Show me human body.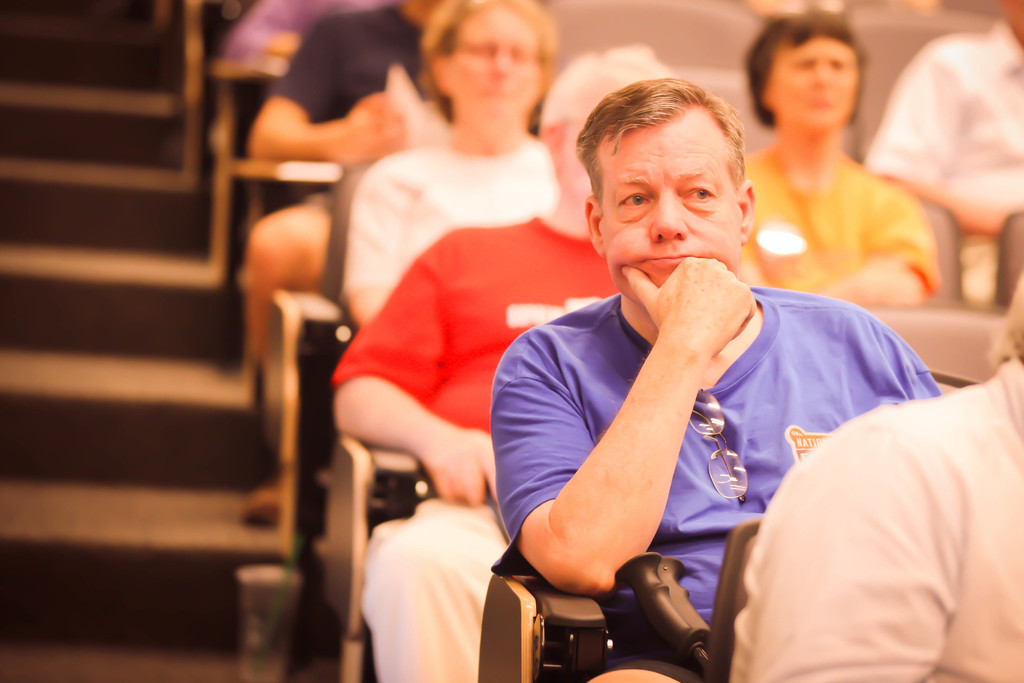
human body is here: Rect(341, 136, 559, 328).
